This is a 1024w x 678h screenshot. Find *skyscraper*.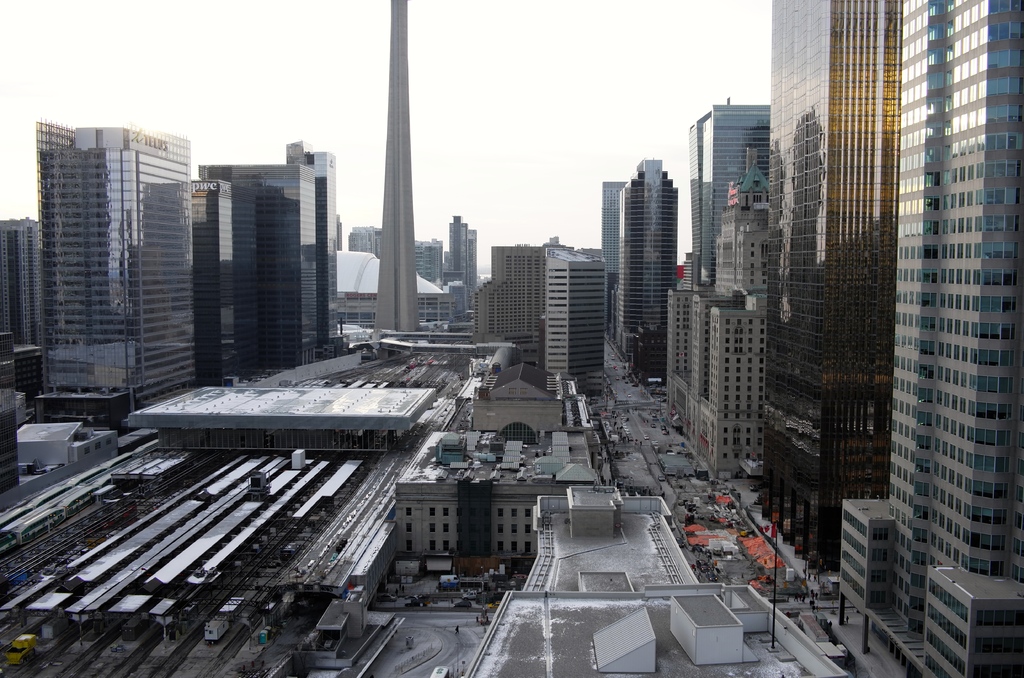
Bounding box: box(603, 181, 629, 282).
